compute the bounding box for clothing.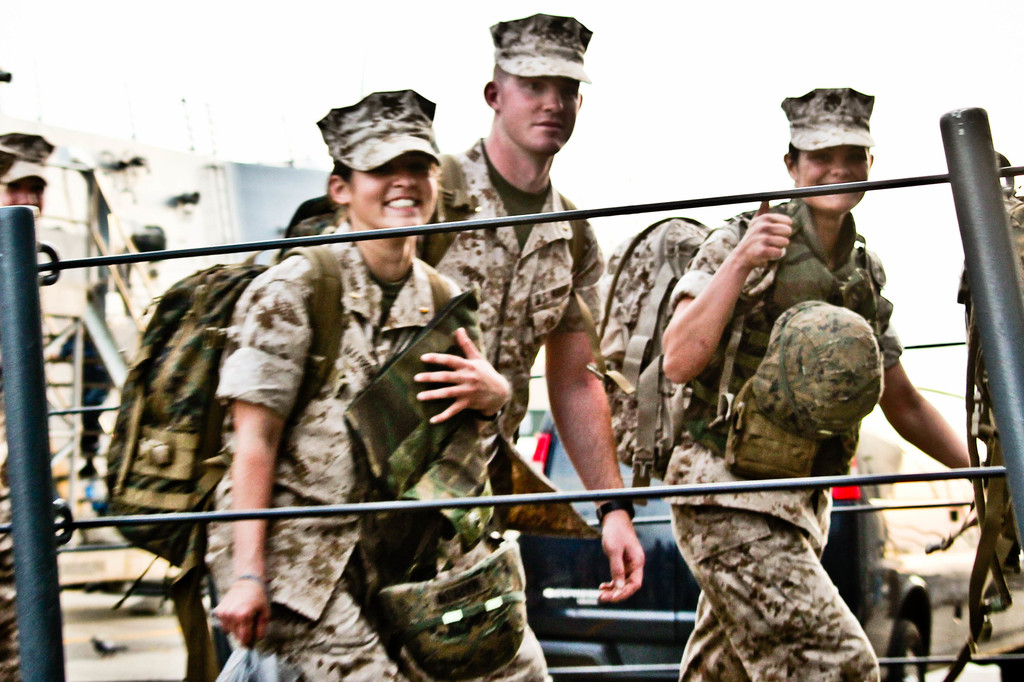
{"left": 207, "top": 222, "right": 489, "bottom": 623}.
